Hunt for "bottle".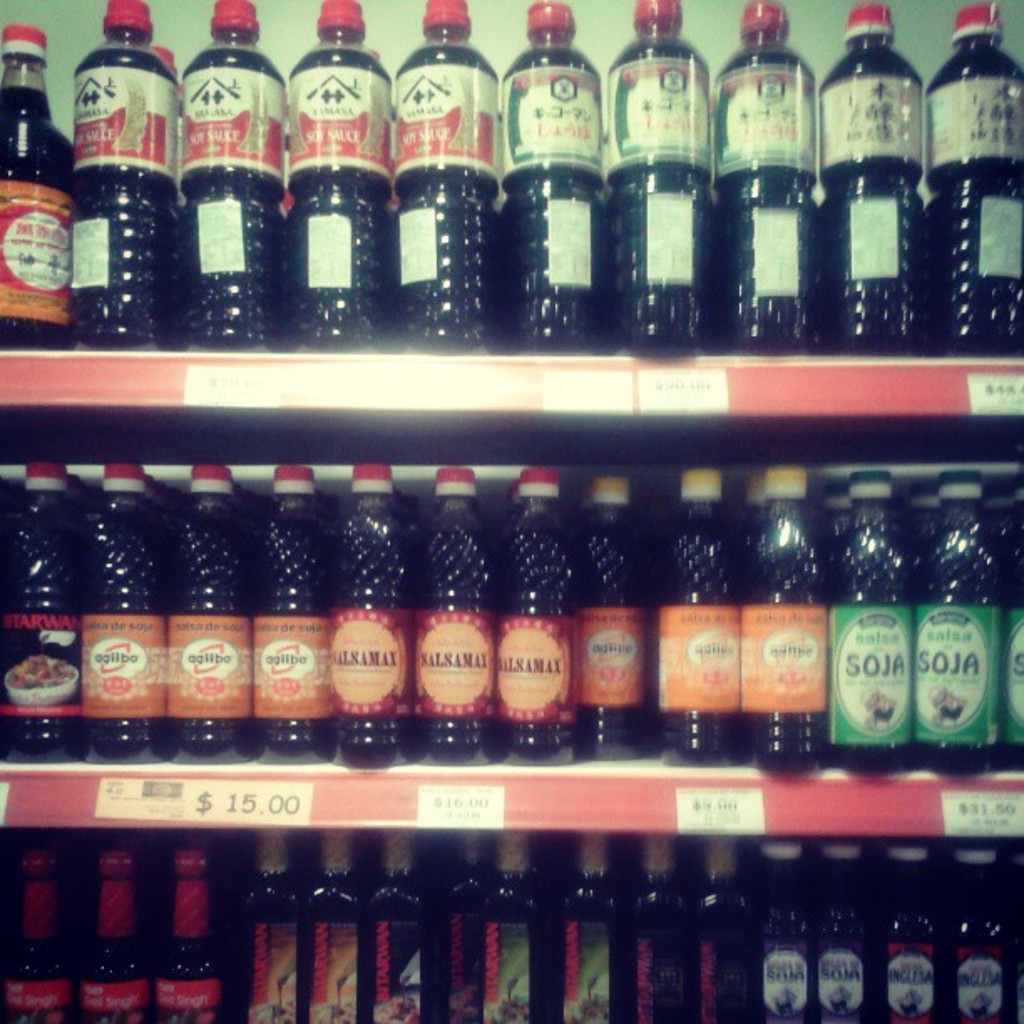
Hunted down at 490, 28, 626, 338.
